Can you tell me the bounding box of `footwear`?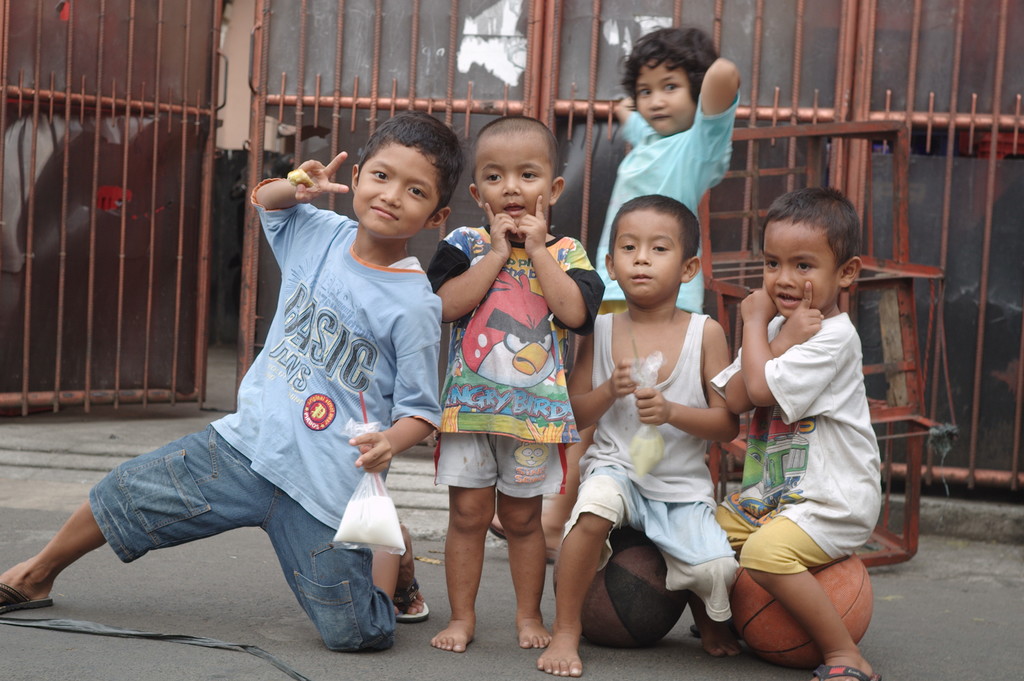
l=684, t=609, r=733, b=638.
